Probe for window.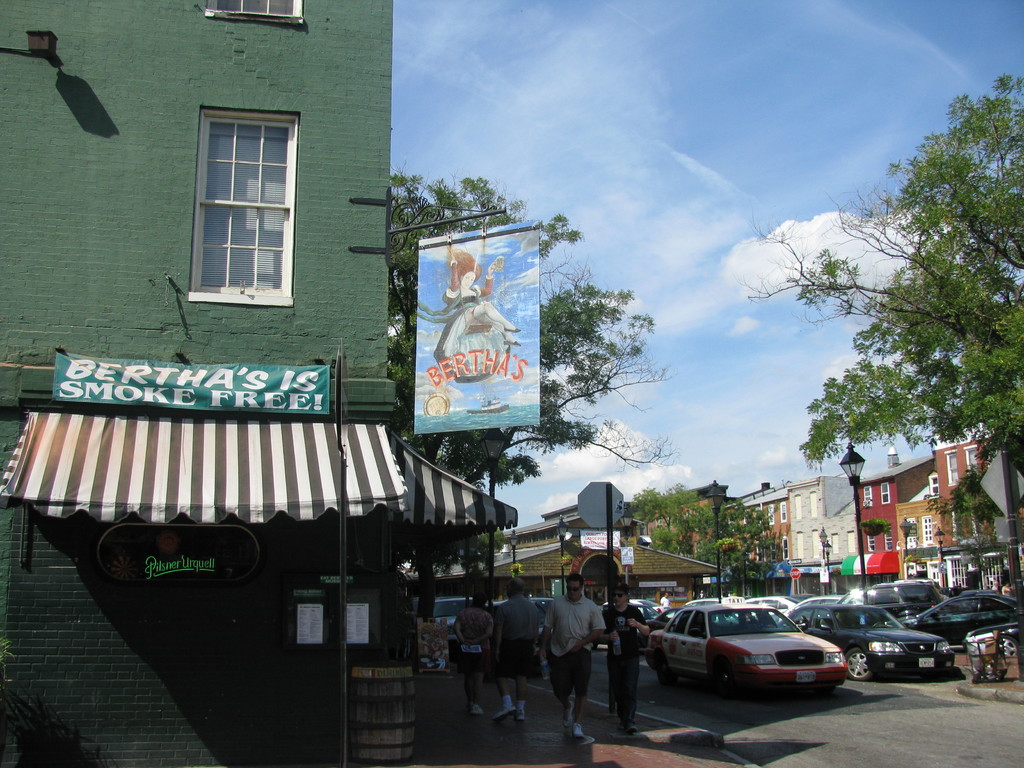
Probe result: rect(659, 607, 684, 637).
